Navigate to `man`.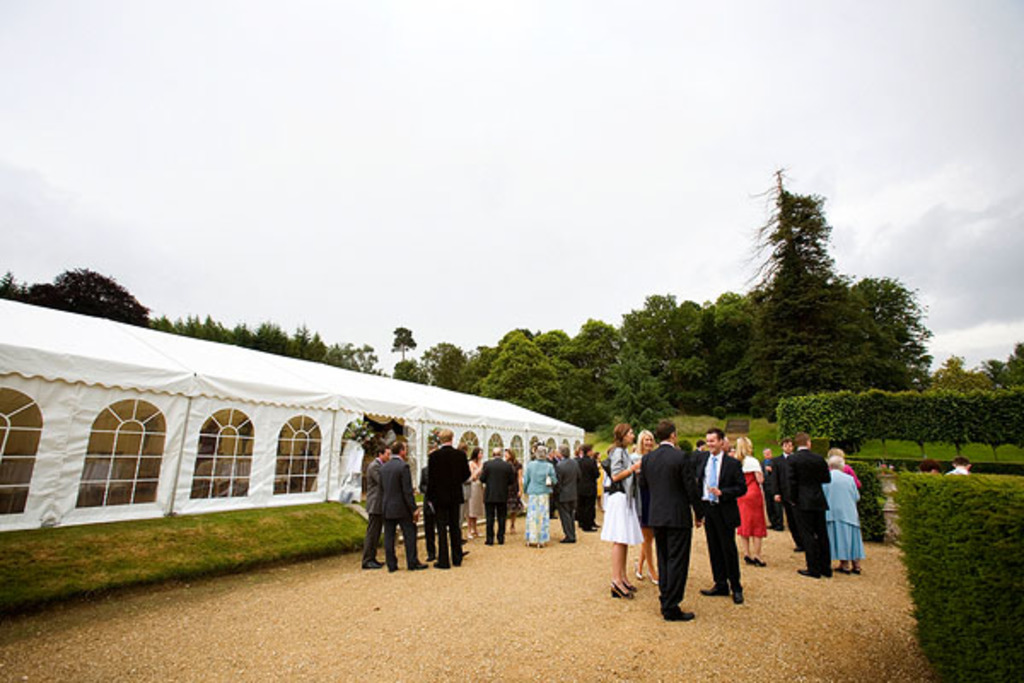
Navigation target: (x1=756, y1=444, x2=785, y2=536).
